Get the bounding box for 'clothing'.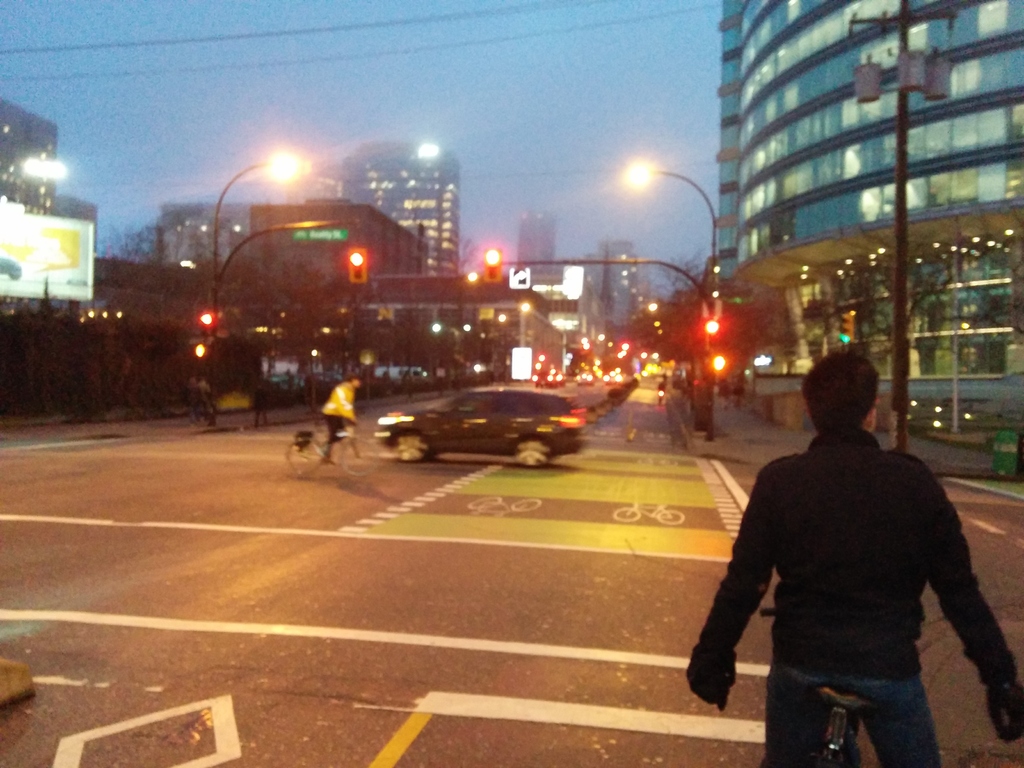
box=[323, 384, 357, 461].
